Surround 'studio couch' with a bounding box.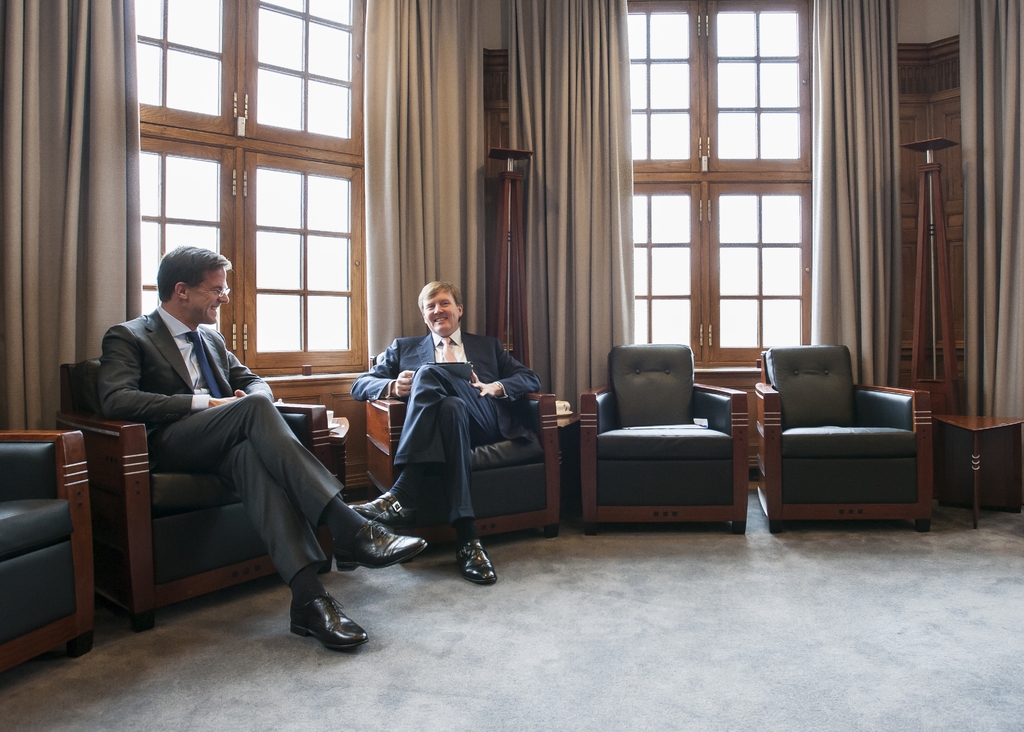
x1=56 y1=352 x2=348 y2=638.
